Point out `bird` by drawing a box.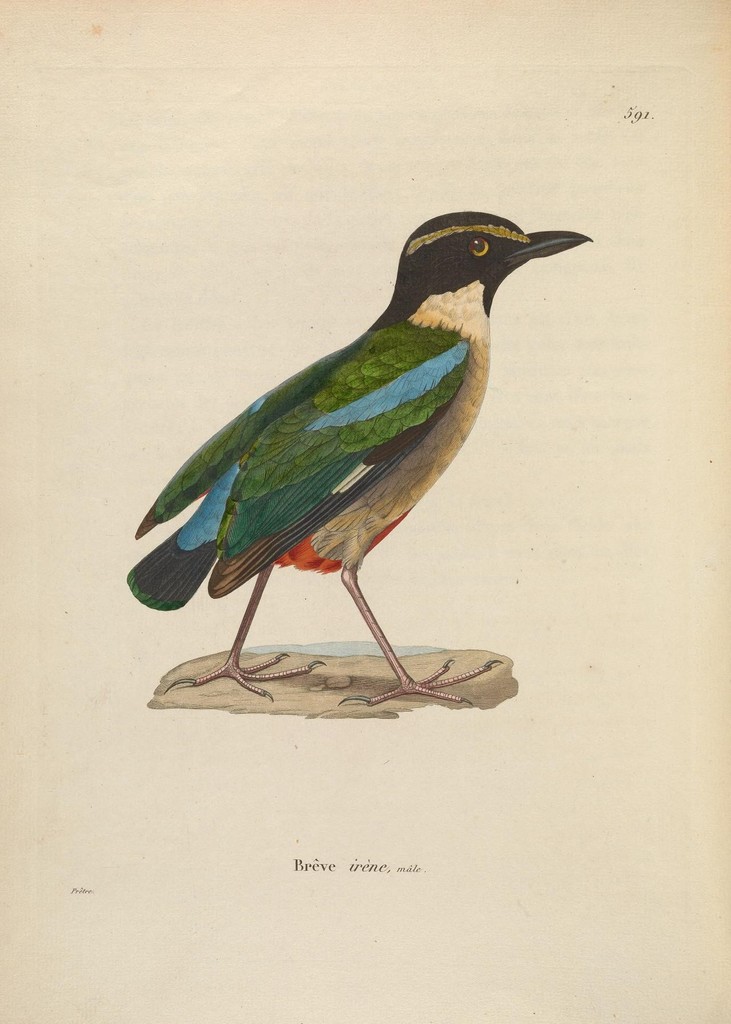
BBox(129, 196, 593, 712).
